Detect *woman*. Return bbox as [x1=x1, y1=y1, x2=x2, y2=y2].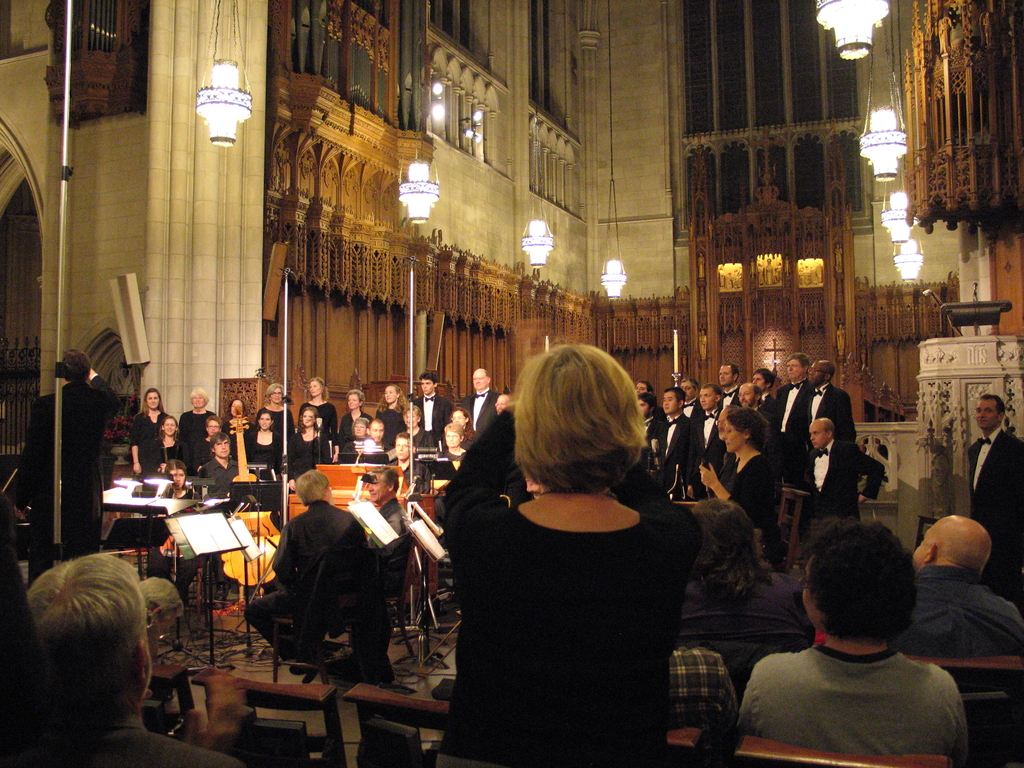
[x1=150, y1=462, x2=205, y2=607].
